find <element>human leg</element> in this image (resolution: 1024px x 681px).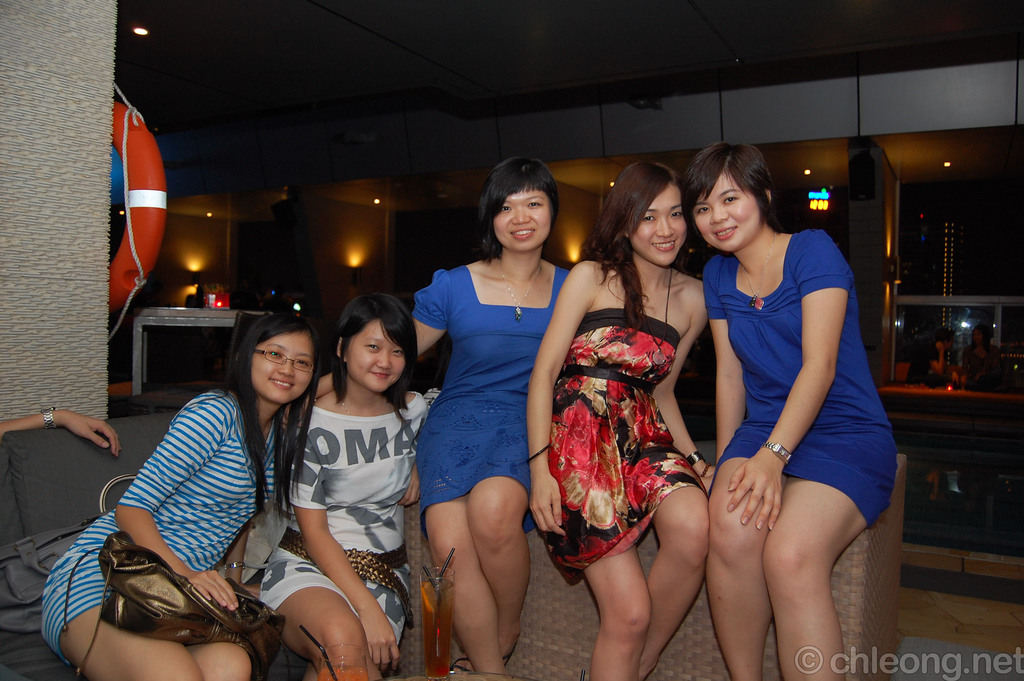
[x1=44, y1=579, x2=206, y2=680].
